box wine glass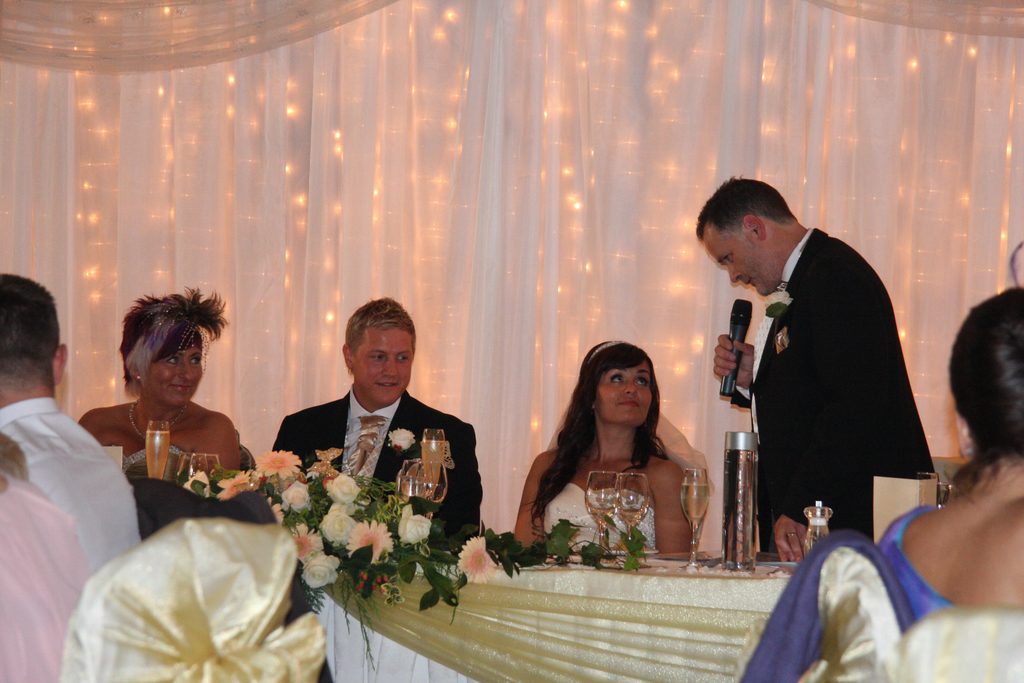
802, 511, 831, 550
